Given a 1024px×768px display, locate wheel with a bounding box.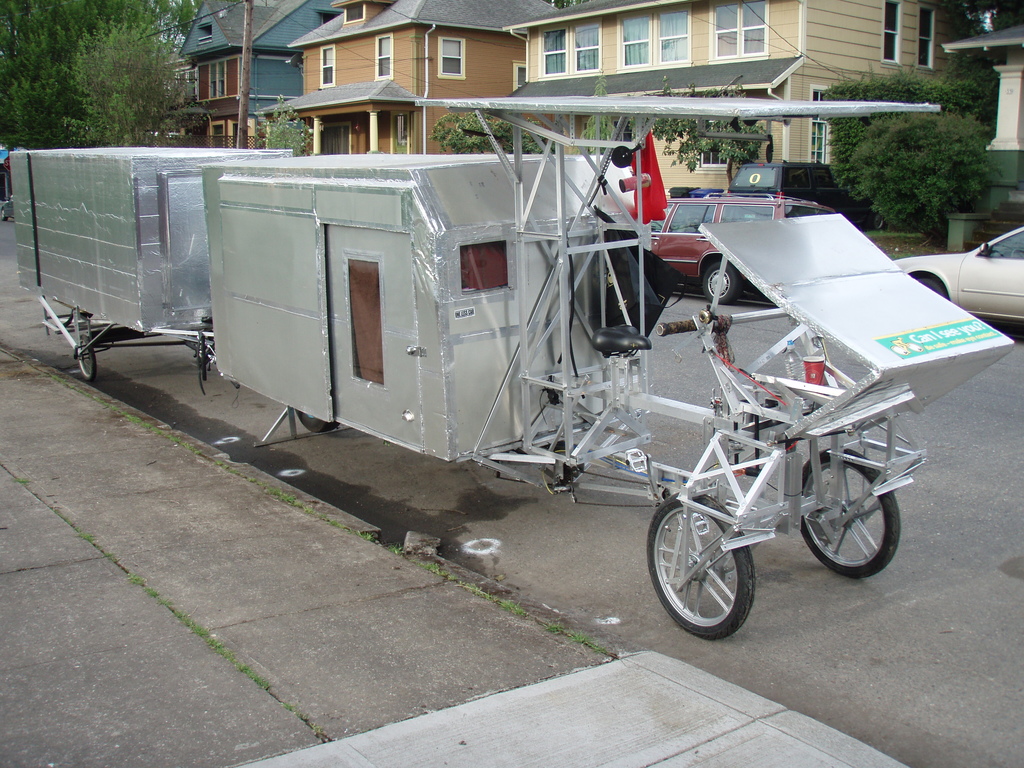
Located: bbox(916, 276, 950, 297).
